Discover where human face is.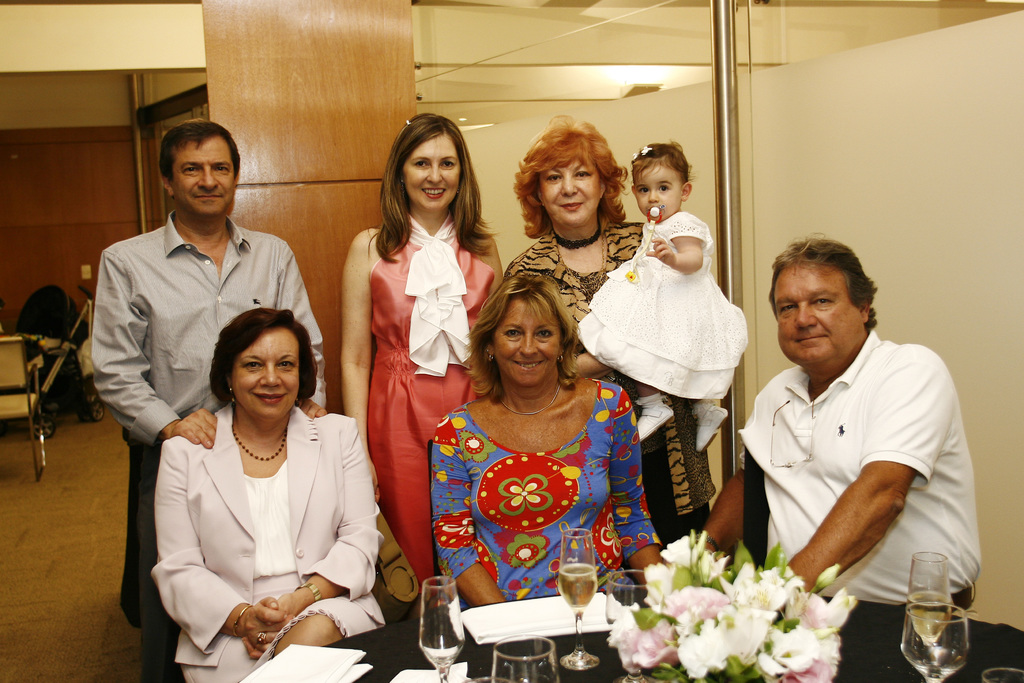
Discovered at bbox=(773, 263, 863, 360).
